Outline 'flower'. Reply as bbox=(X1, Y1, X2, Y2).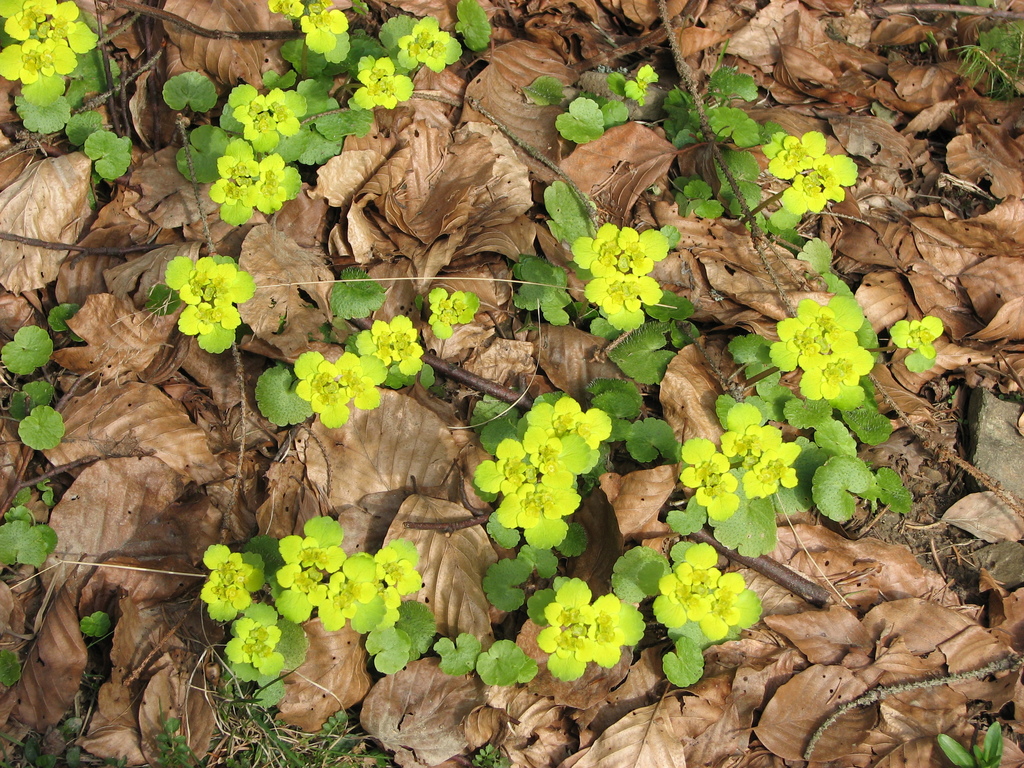
bbox=(884, 312, 944, 364).
